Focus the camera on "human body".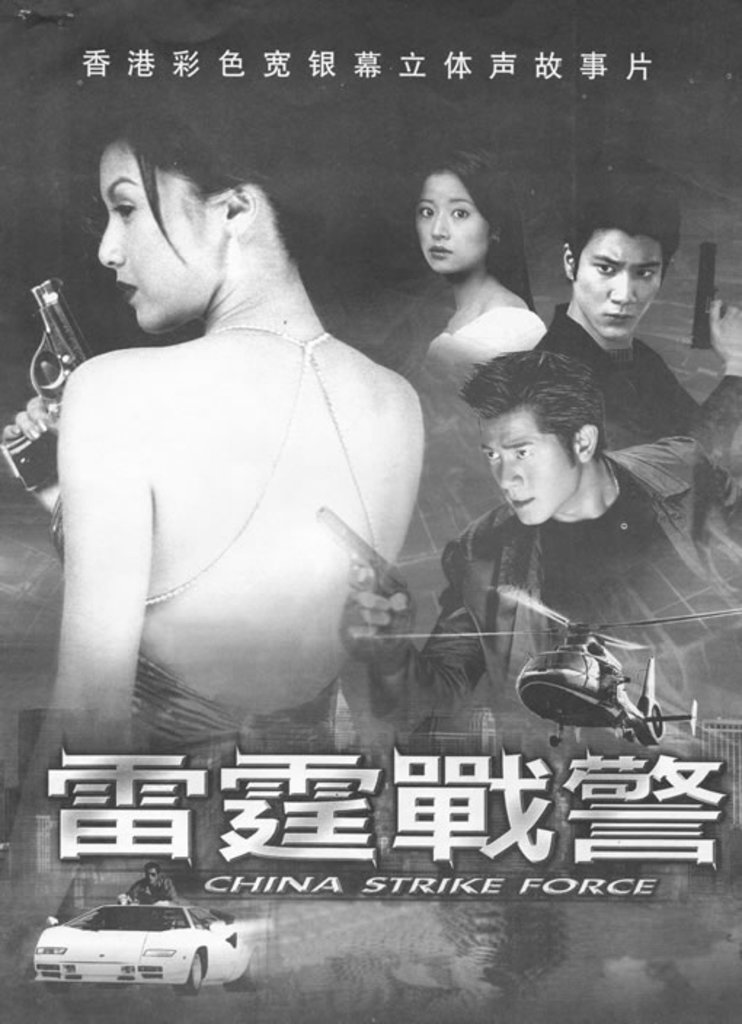
Focus region: crop(32, 150, 444, 788).
